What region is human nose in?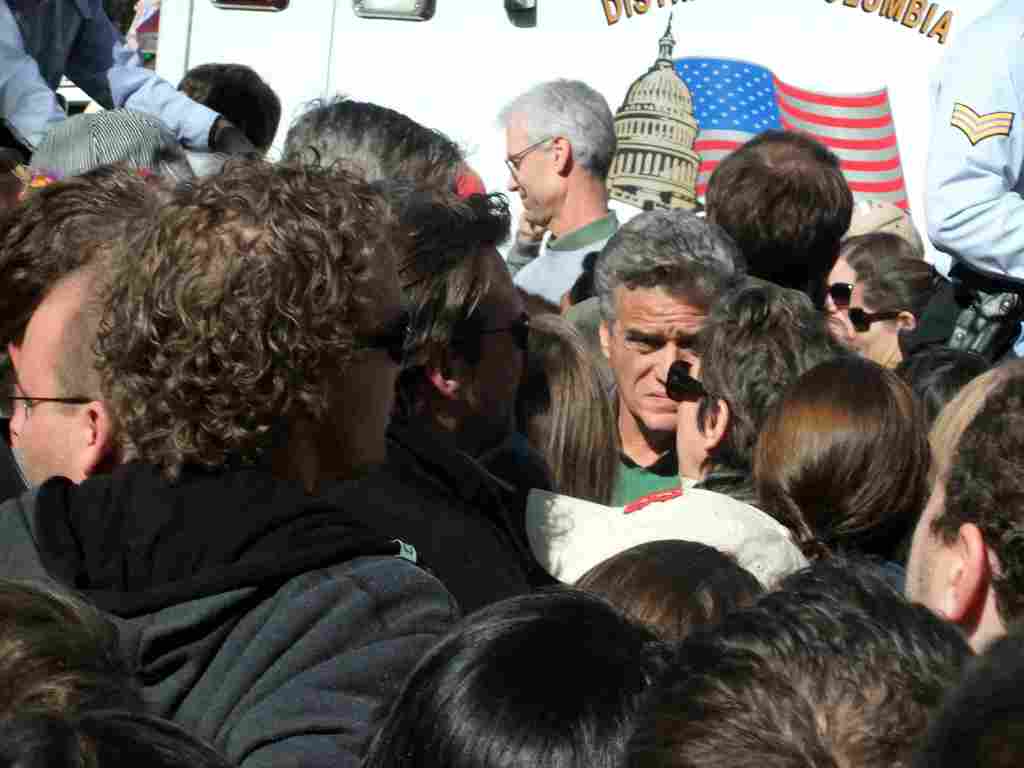
x1=654 y1=341 x2=685 y2=382.
